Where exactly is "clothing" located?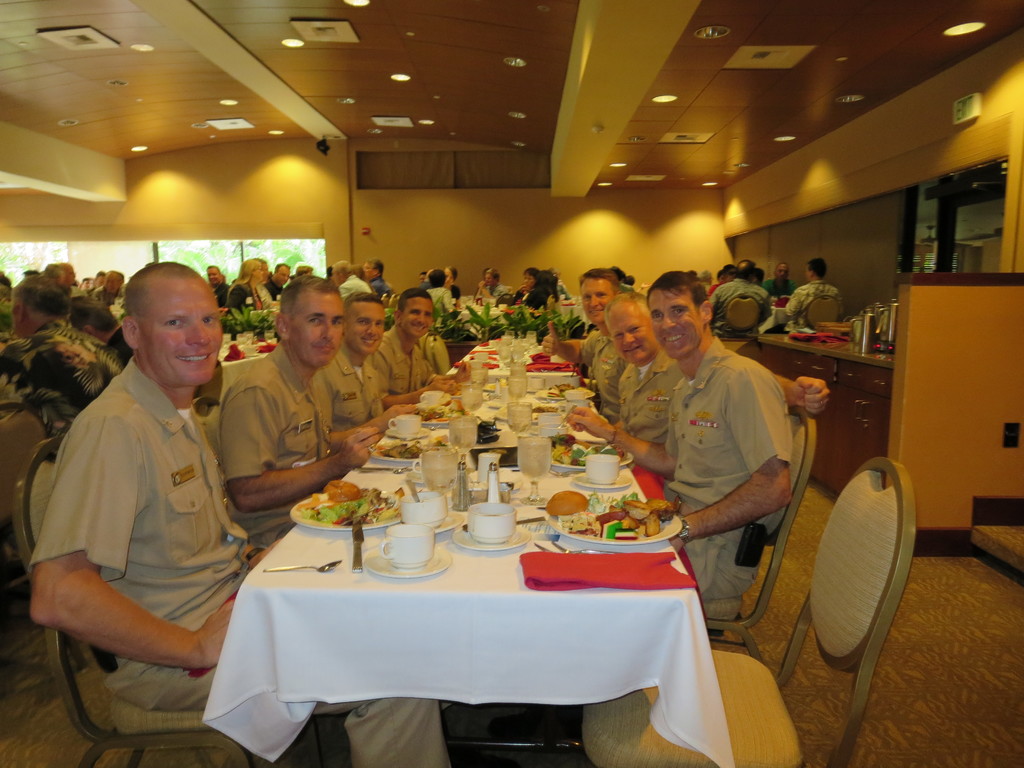
Its bounding box is locate(374, 275, 391, 299).
